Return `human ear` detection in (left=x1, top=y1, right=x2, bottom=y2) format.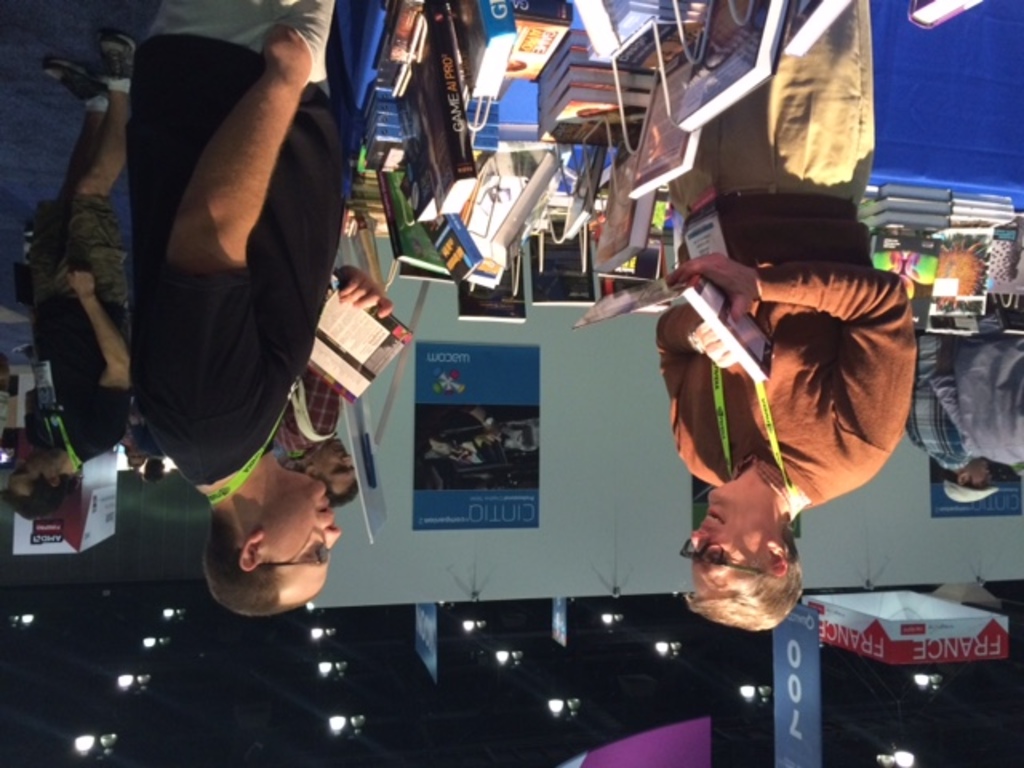
(left=955, top=472, right=971, bottom=490).
